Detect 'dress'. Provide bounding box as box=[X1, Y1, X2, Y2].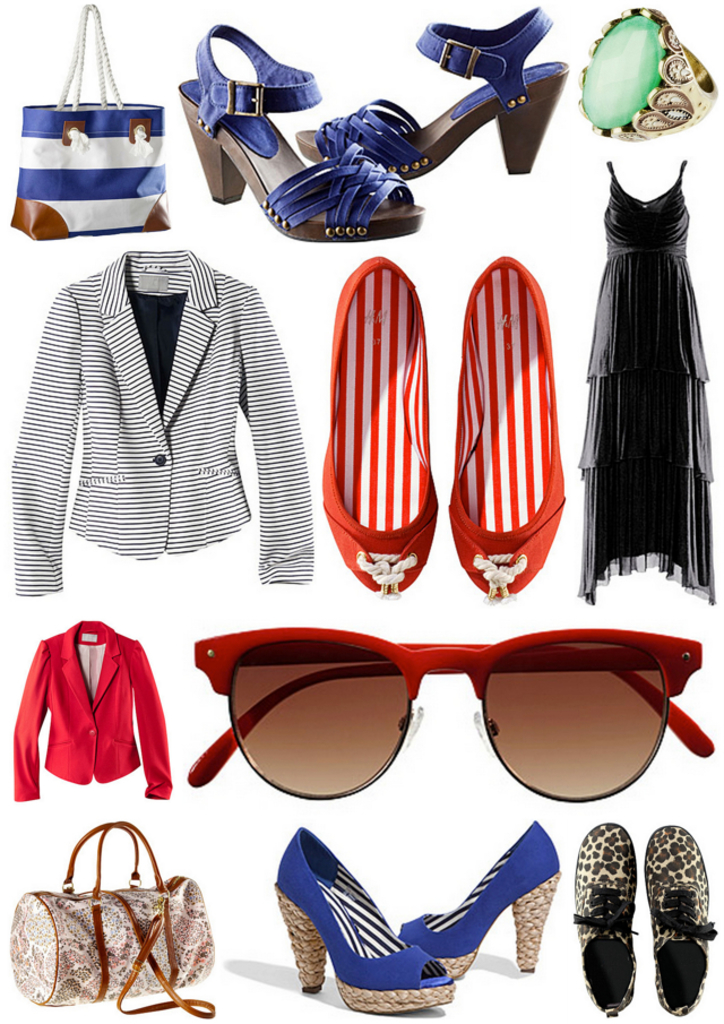
box=[570, 162, 722, 594].
